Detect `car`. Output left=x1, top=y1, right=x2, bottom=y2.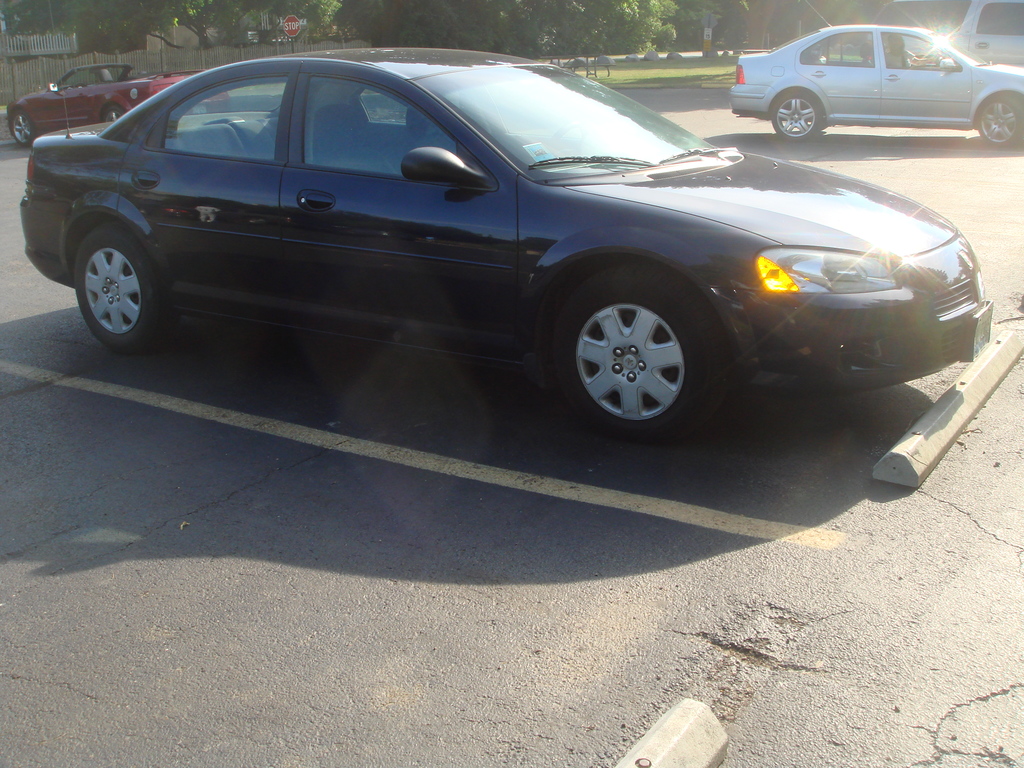
left=19, top=0, right=993, bottom=444.
